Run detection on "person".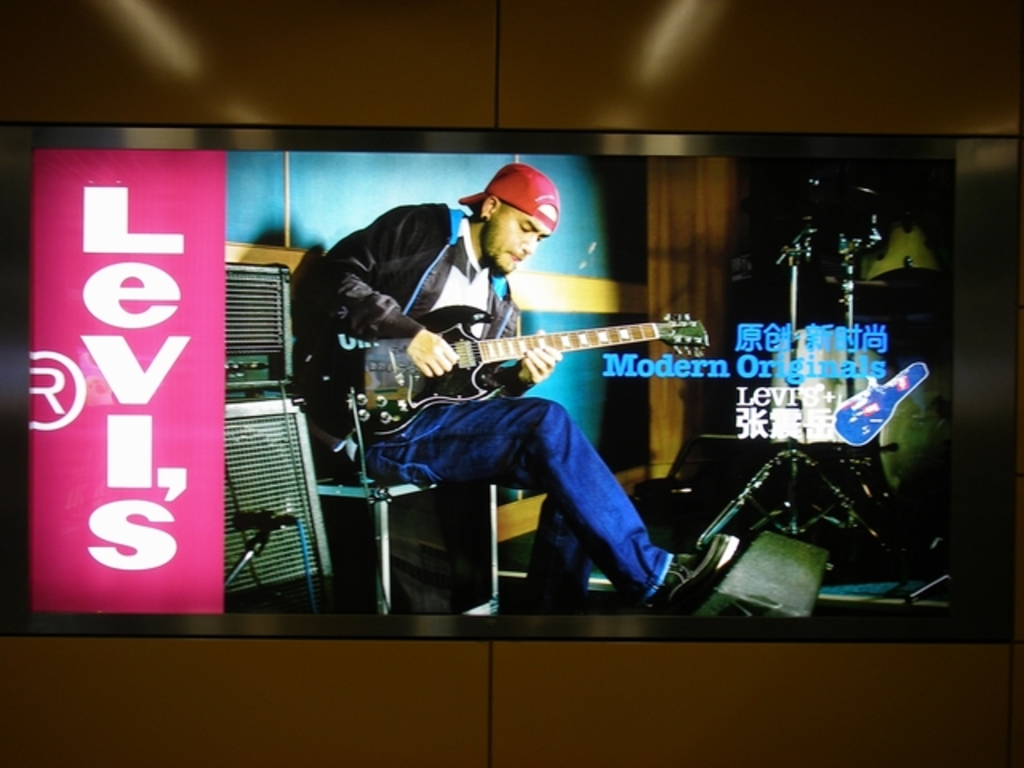
Result: 304/160/728/619.
